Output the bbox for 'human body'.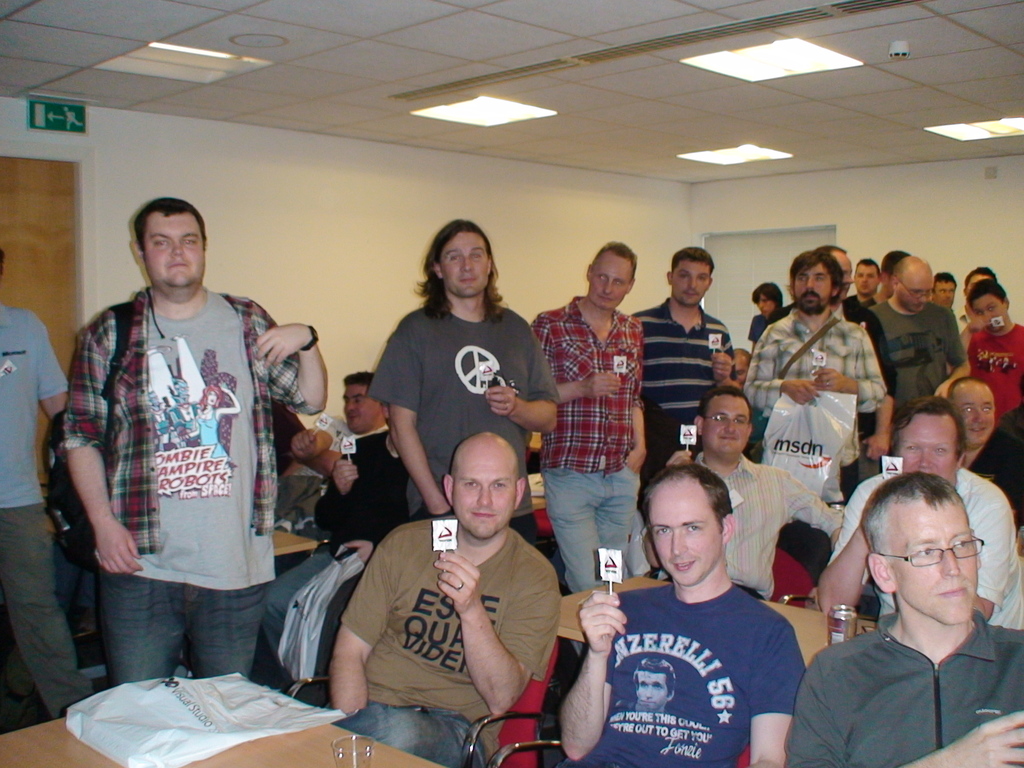
{"left": 365, "top": 298, "right": 562, "bottom": 520}.
